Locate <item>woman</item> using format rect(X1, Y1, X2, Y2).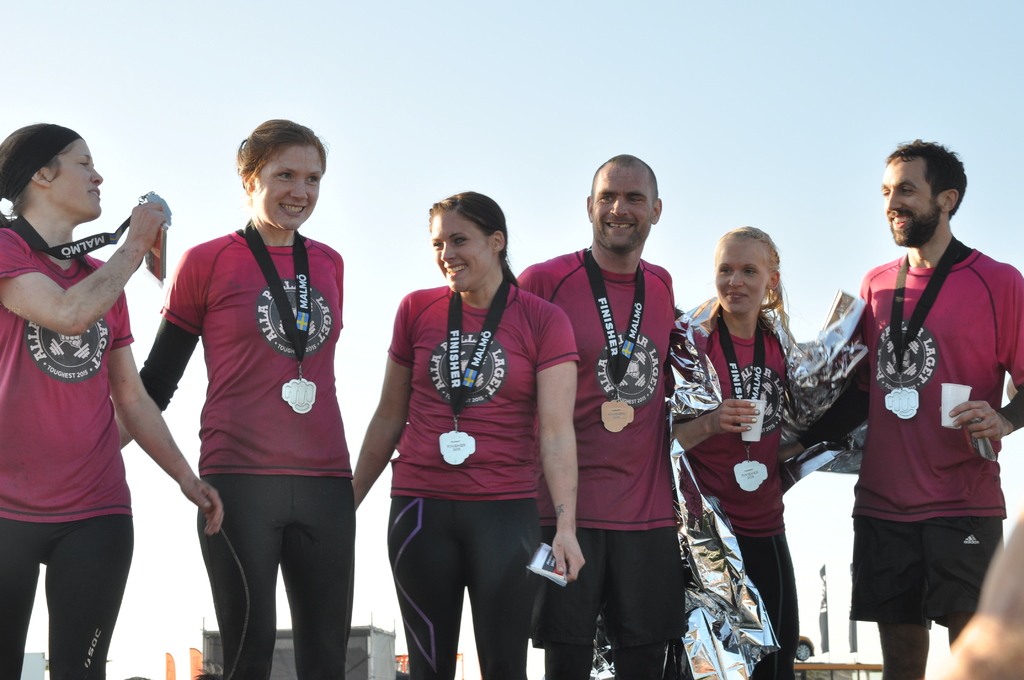
rect(0, 124, 219, 679).
